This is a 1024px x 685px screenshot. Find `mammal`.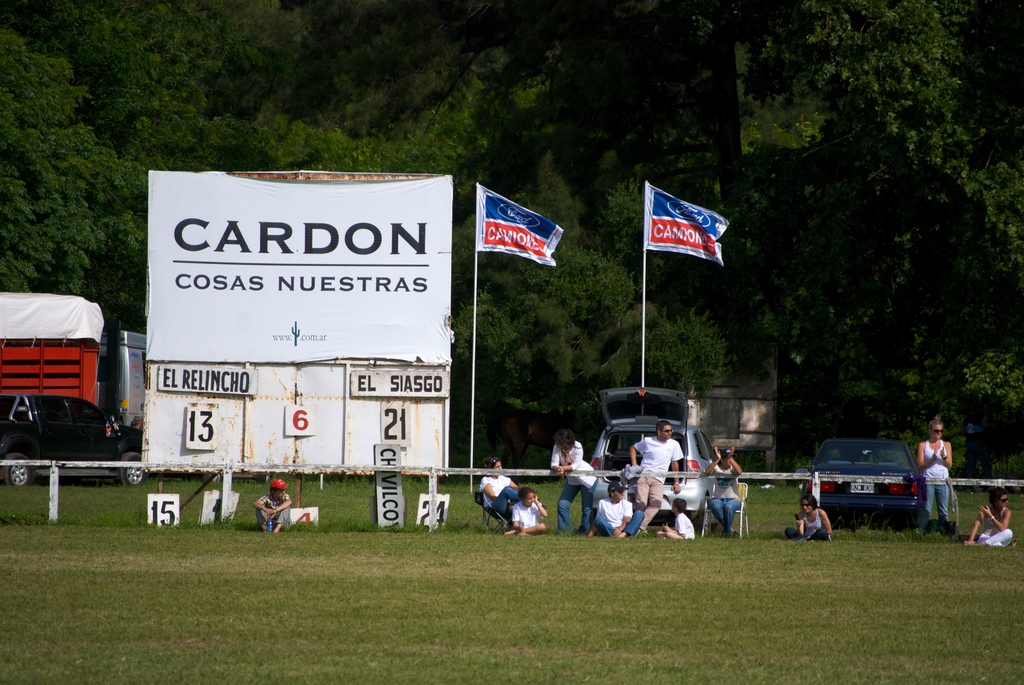
Bounding box: <box>659,499,698,543</box>.
